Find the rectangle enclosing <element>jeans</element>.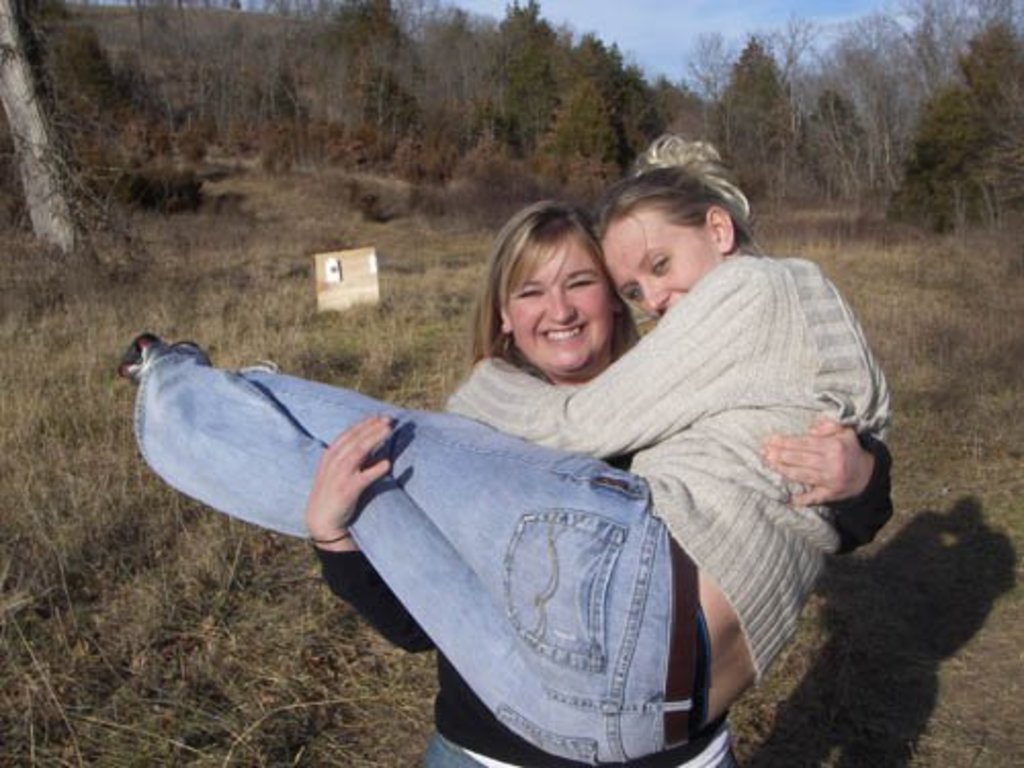
{"x1": 131, "y1": 354, "x2": 692, "y2": 766}.
